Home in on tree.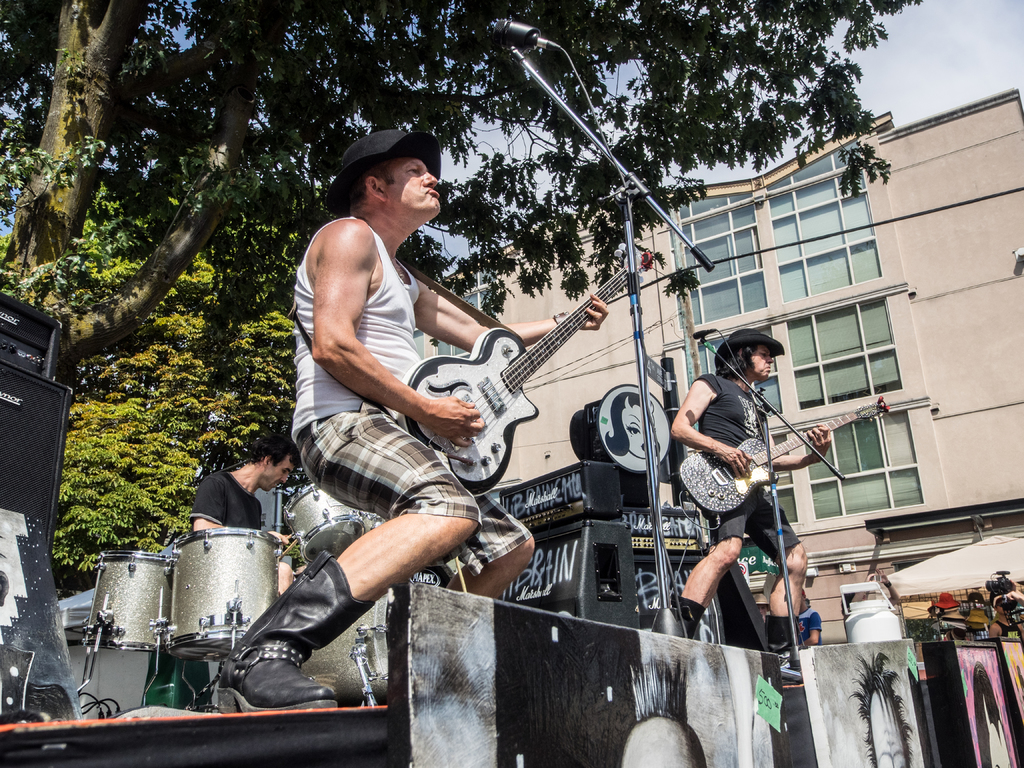
Homed in at bbox=[0, 1, 913, 579].
